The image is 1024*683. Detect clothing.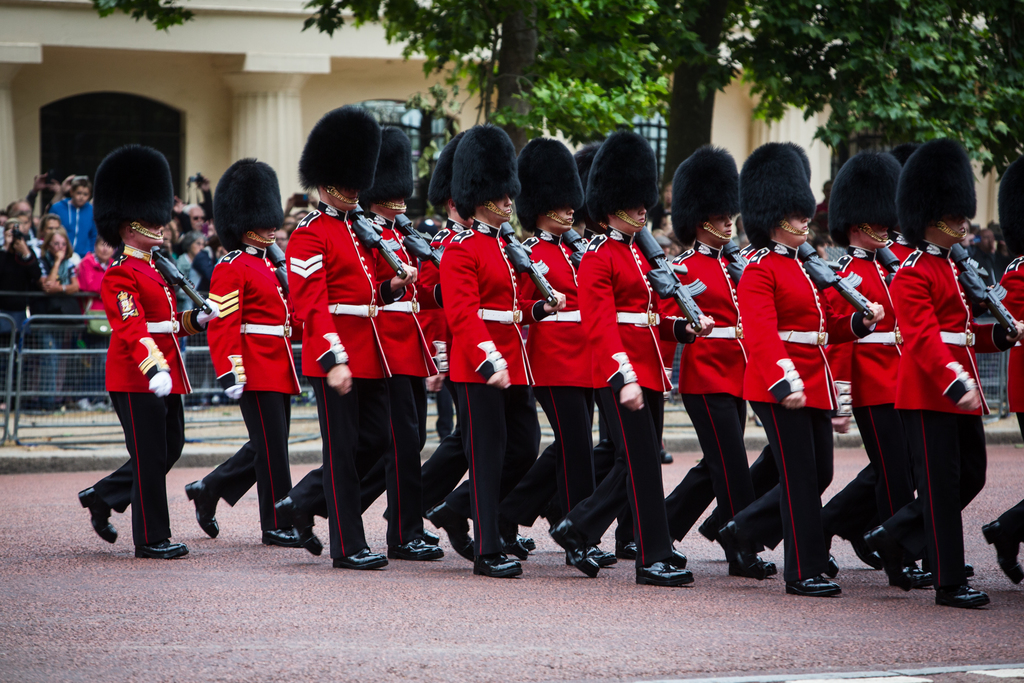
Detection: Rect(70, 250, 115, 290).
